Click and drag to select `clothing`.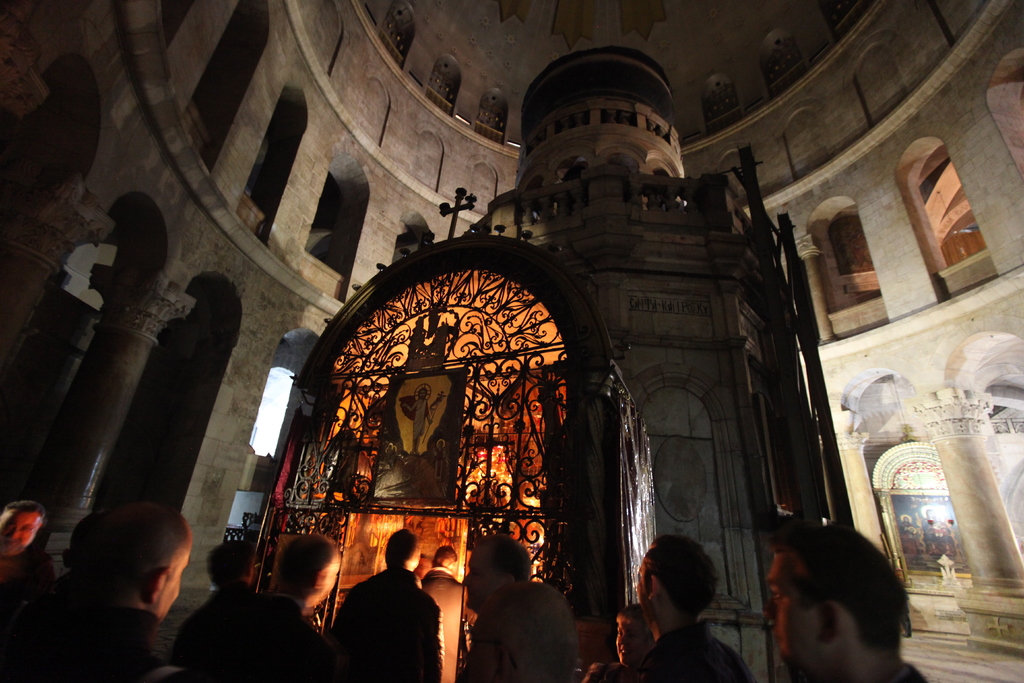
Selection: bbox=[895, 662, 928, 682].
